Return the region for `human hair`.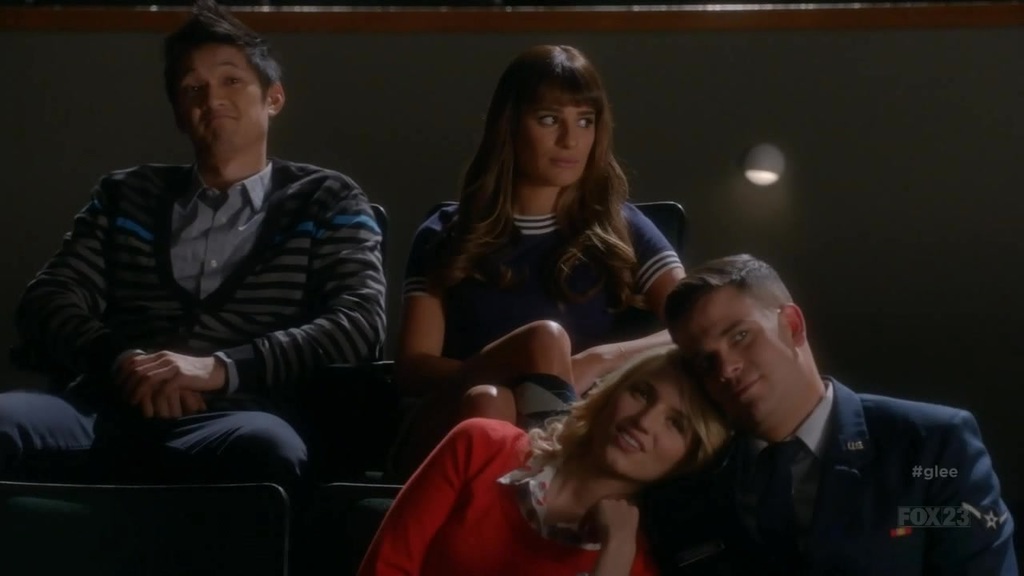
[526, 353, 734, 473].
